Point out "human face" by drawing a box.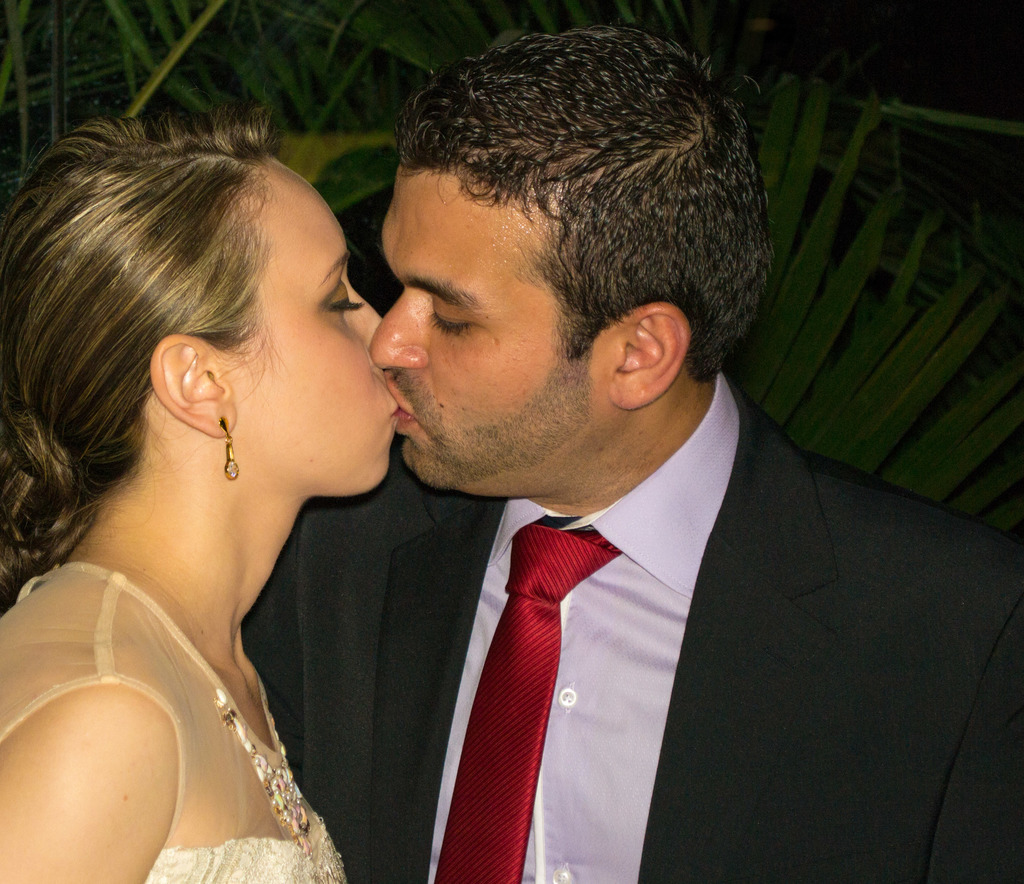
[x1=364, y1=160, x2=617, y2=483].
